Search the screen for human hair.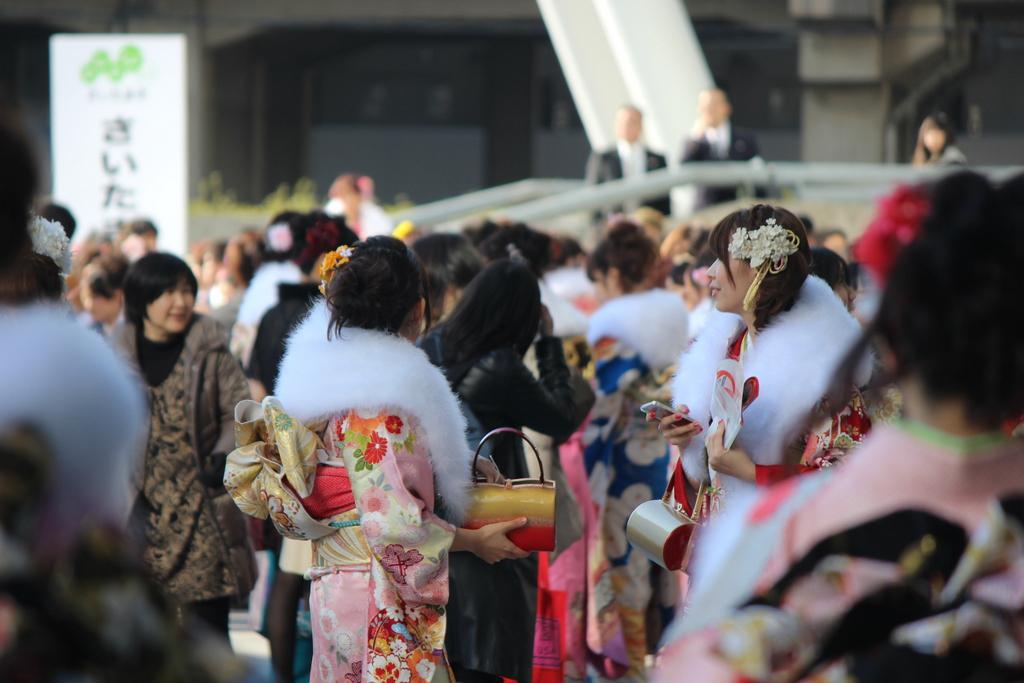
Found at region(313, 247, 418, 346).
